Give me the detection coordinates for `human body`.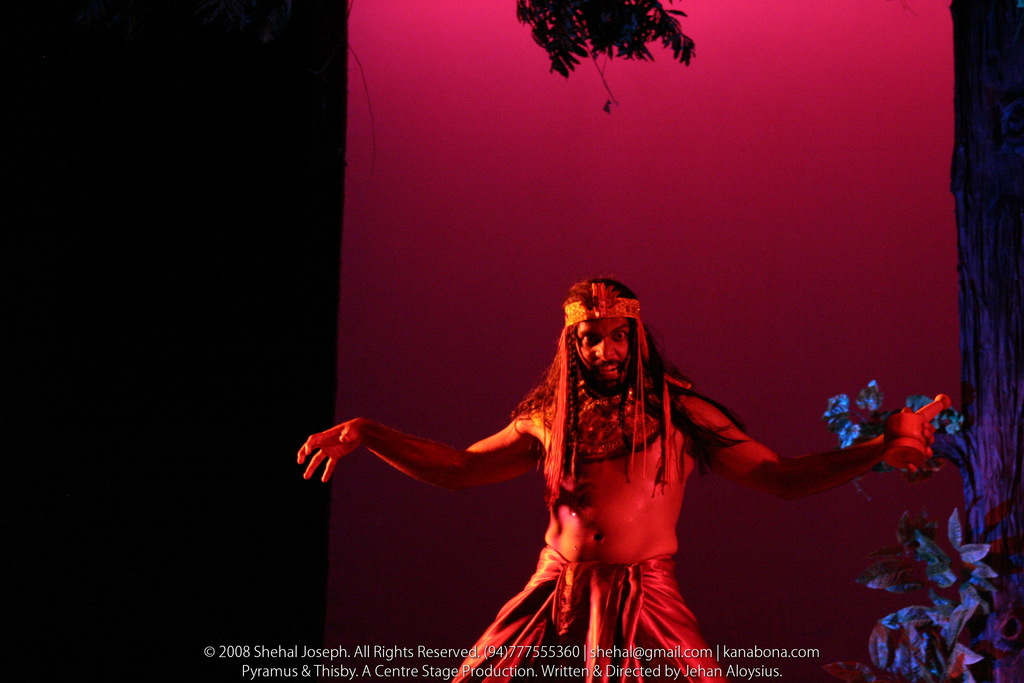
box(300, 280, 952, 682).
